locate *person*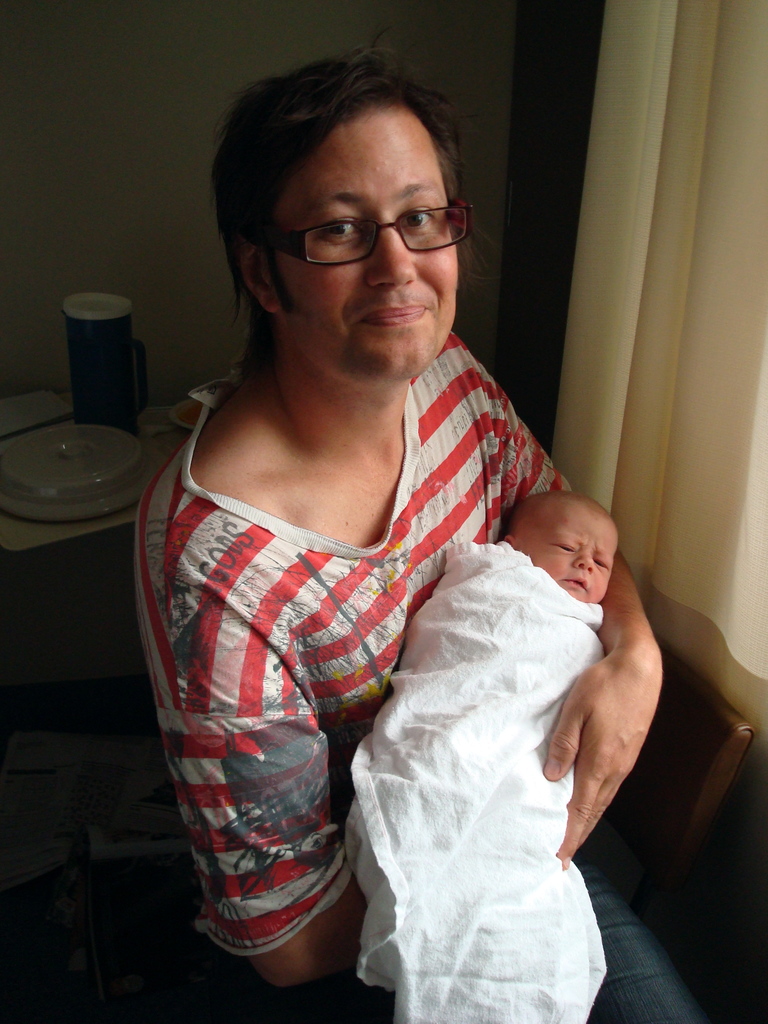
(x1=357, y1=490, x2=598, y2=1023)
